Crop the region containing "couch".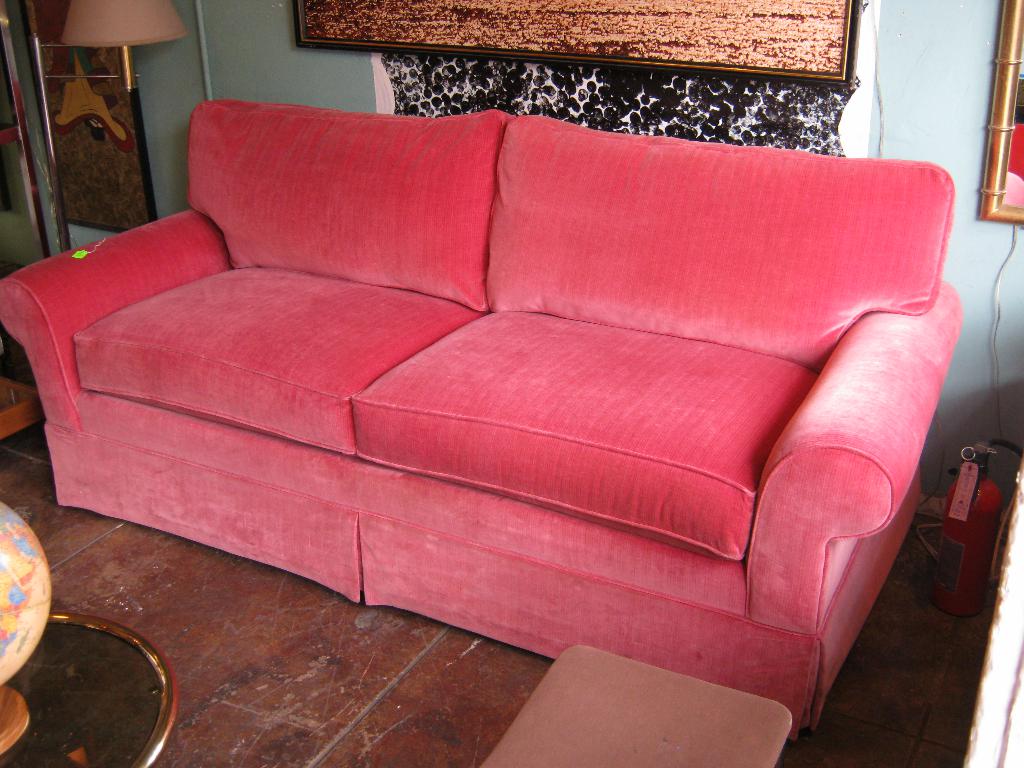
Crop region: bbox(0, 96, 964, 749).
